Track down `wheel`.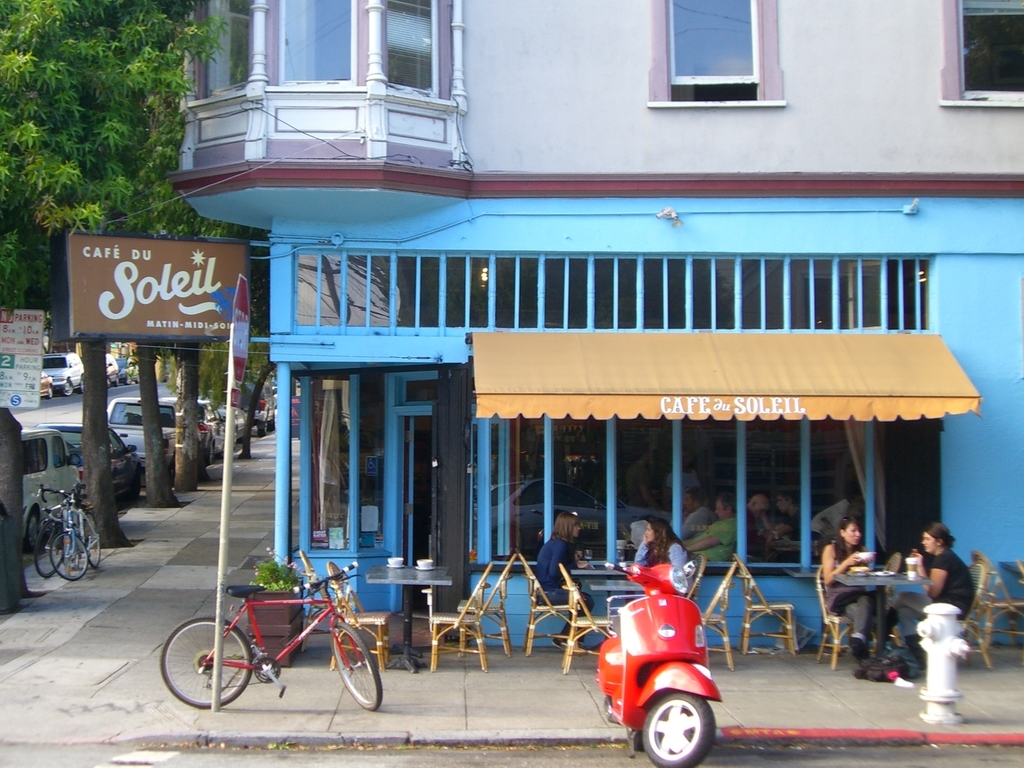
Tracked to <region>66, 382, 75, 394</region>.
